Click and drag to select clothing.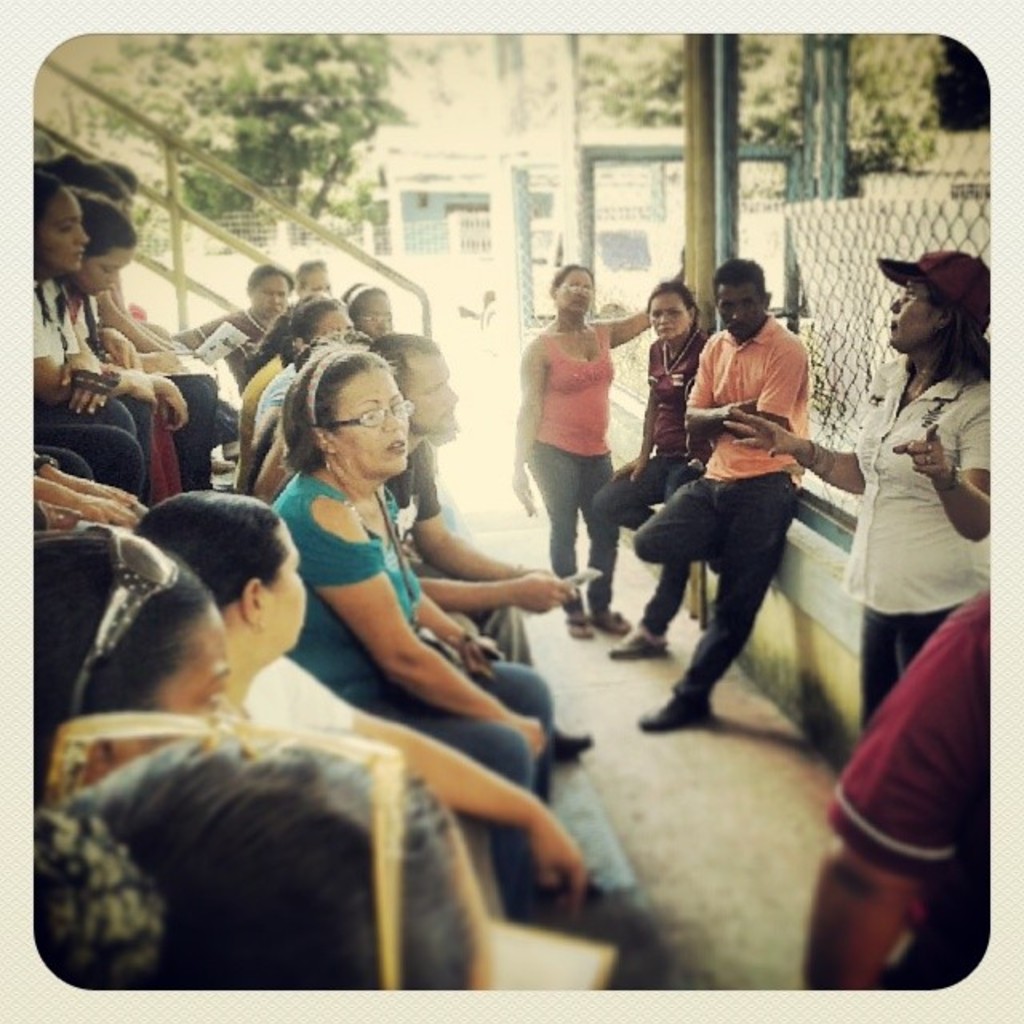
Selection: <box>230,352,278,490</box>.
